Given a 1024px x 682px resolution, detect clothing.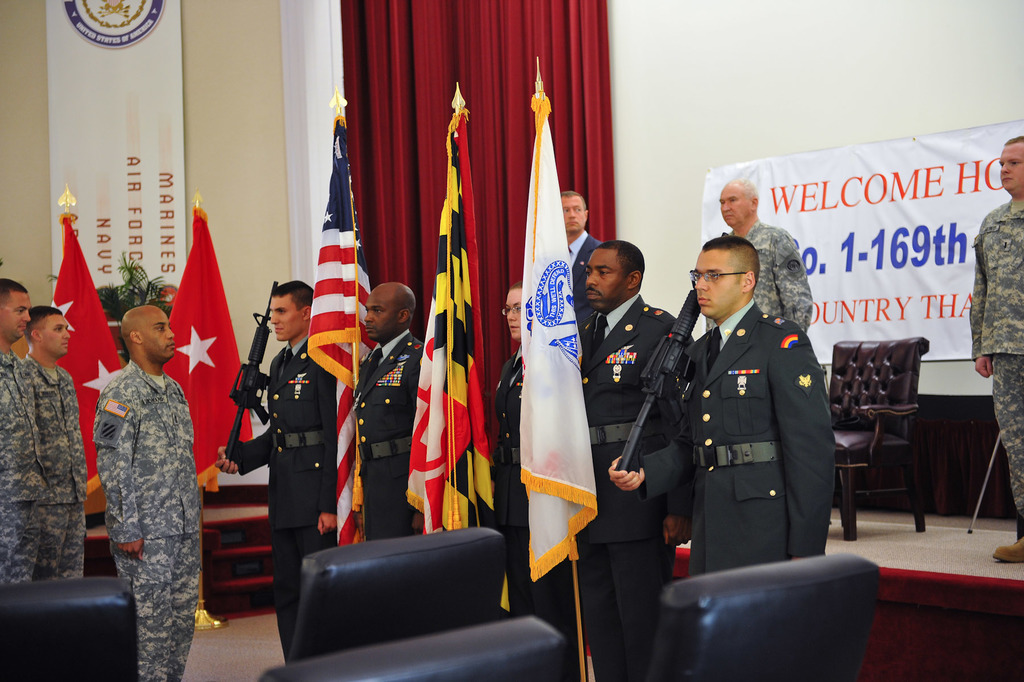
x1=229 y1=335 x2=337 y2=664.
